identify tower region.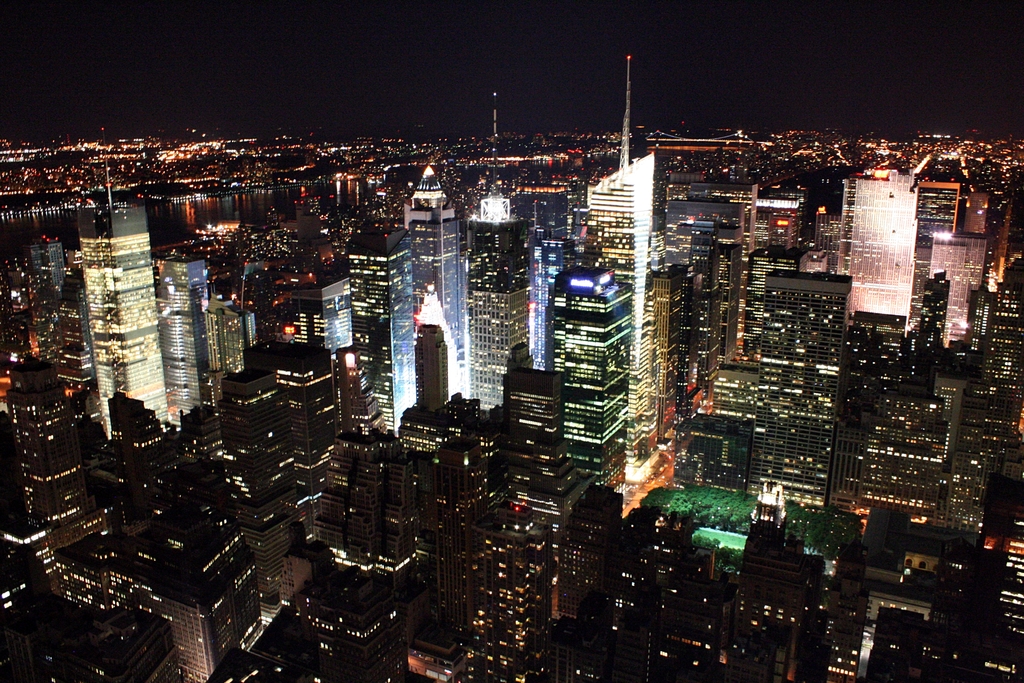
Region: select_region(151, 259, 206, 419).
